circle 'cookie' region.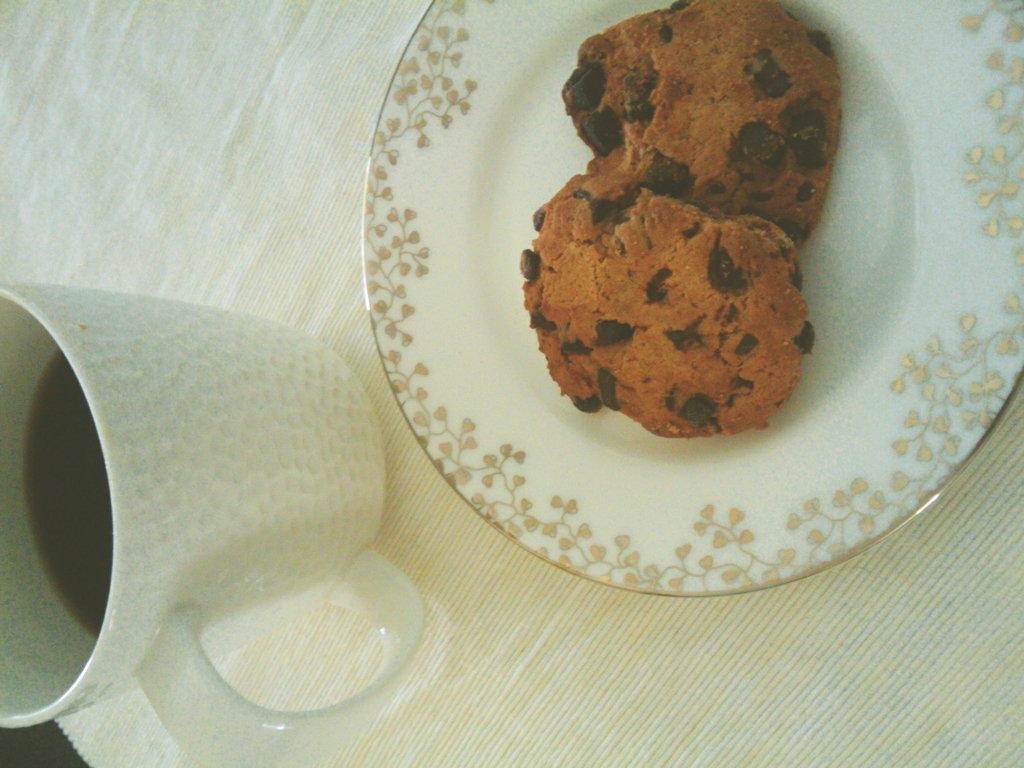
Region: <box>520,191,802,438</box>.
